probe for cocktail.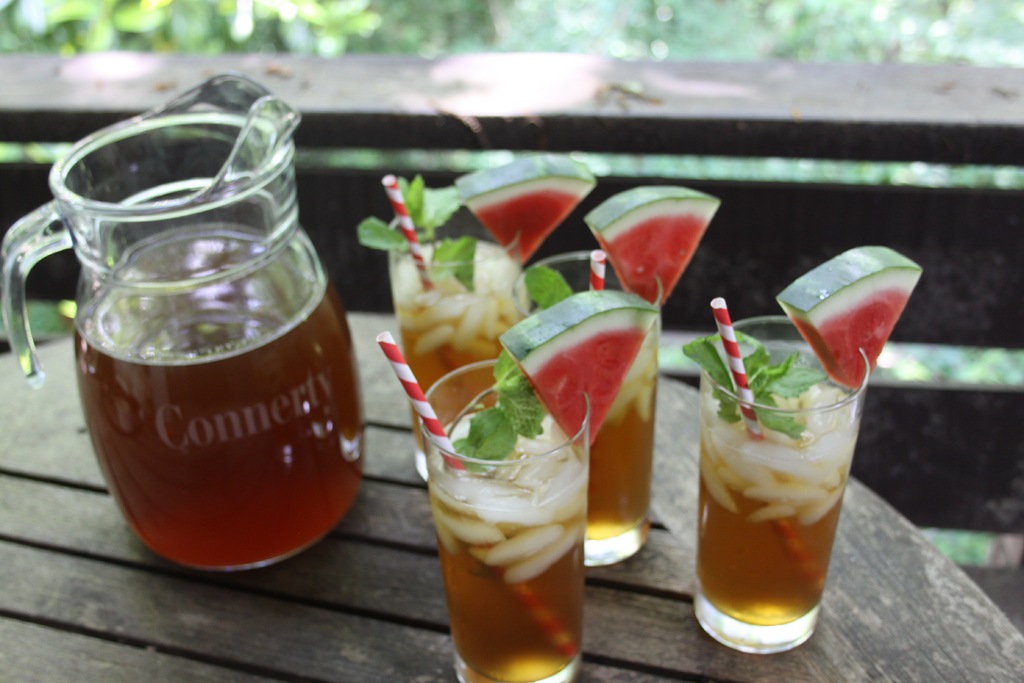
Probe result: rect(1, 66, 378, 573).
